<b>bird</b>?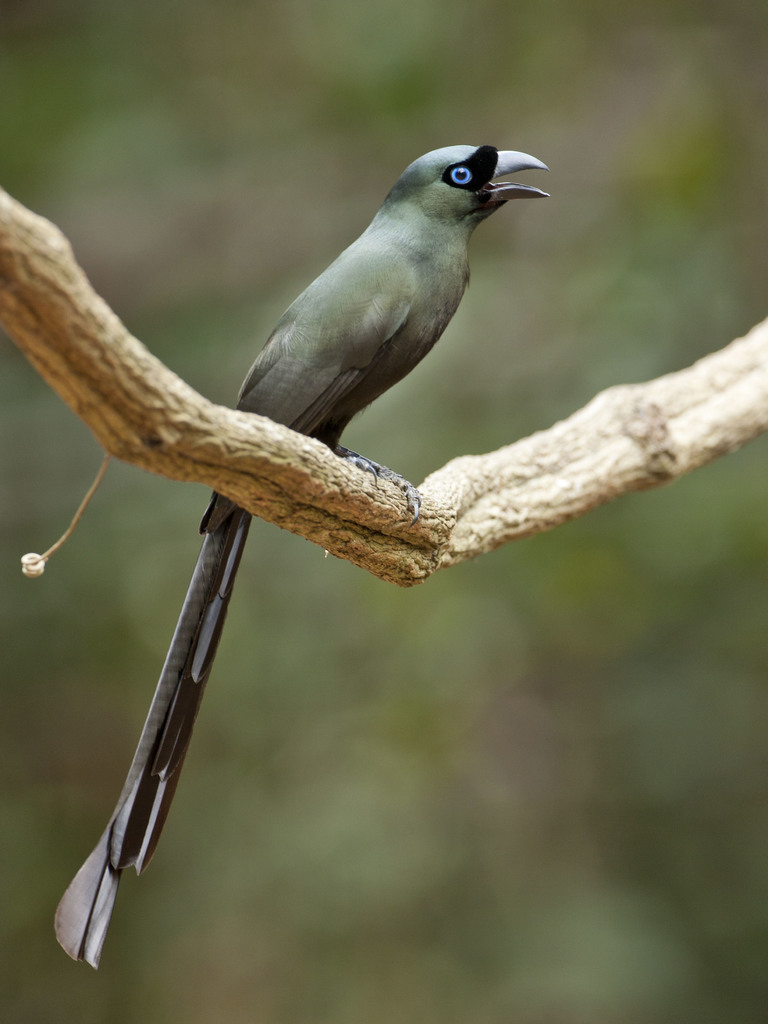
Rect(81, 156, 575, 780)
